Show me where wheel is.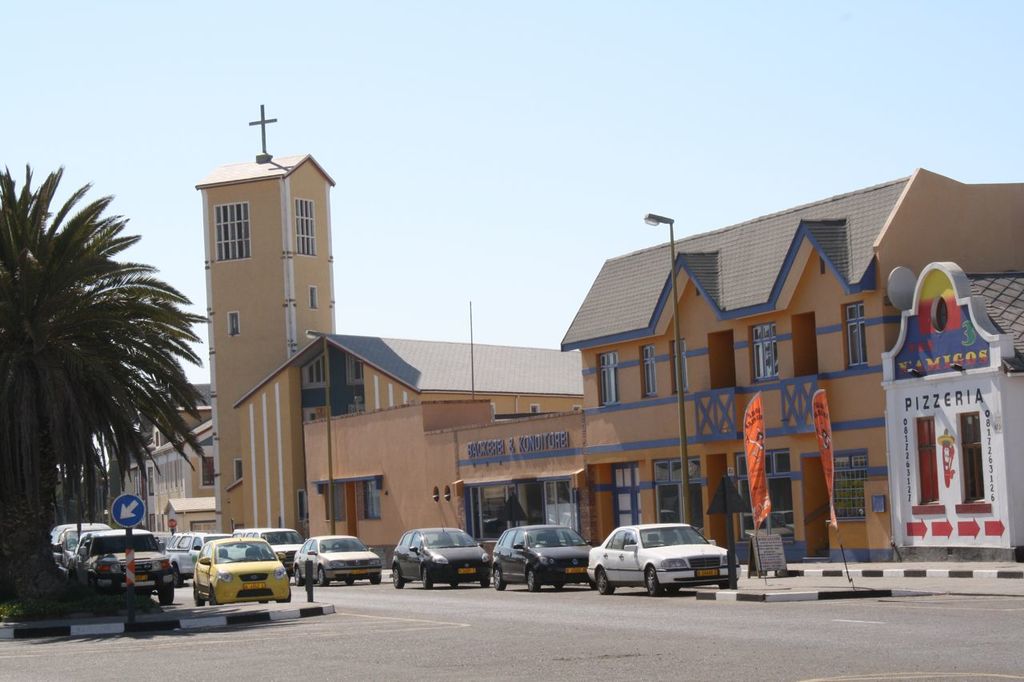
wheel is at BBox(670, 583, 682, 596).
